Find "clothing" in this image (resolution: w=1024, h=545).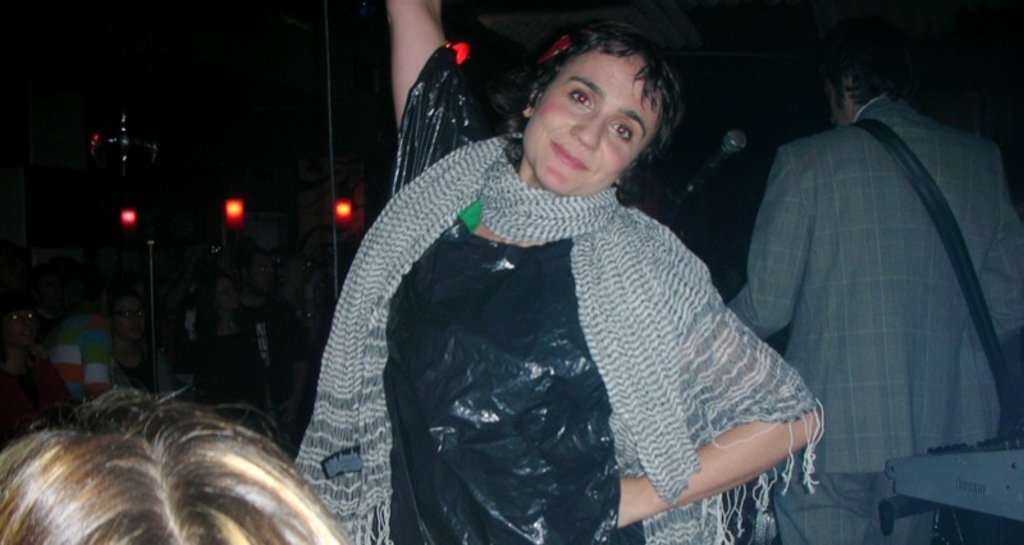
[114,356,156,390].
